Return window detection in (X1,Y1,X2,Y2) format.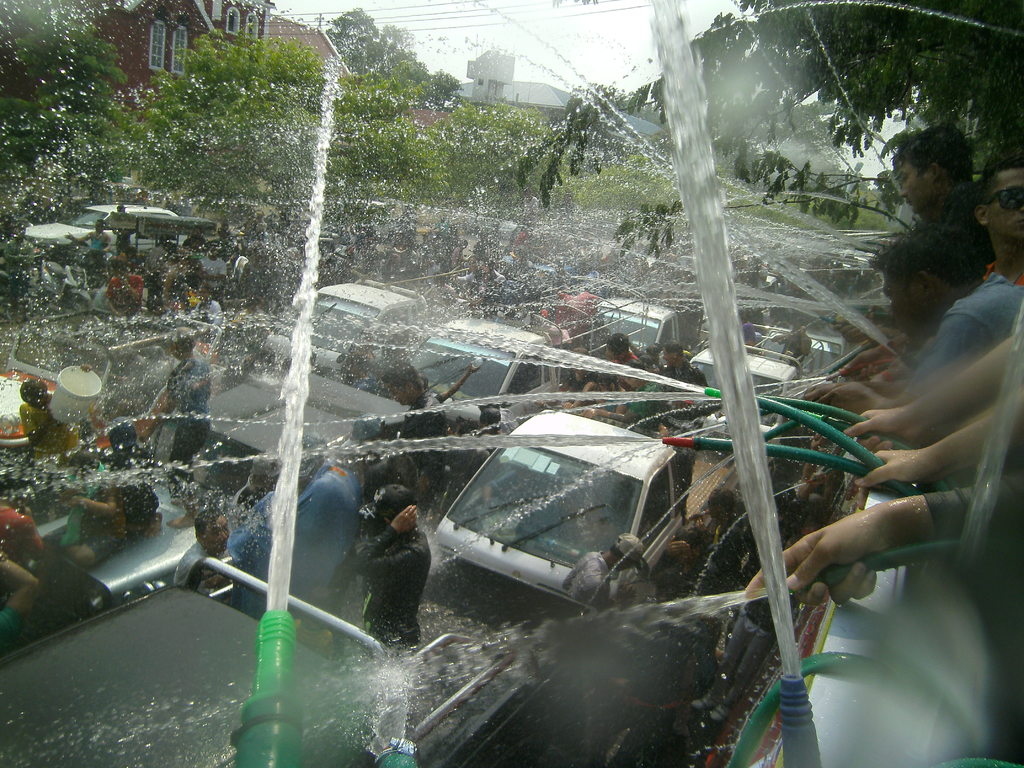
(165,21,195,74).
